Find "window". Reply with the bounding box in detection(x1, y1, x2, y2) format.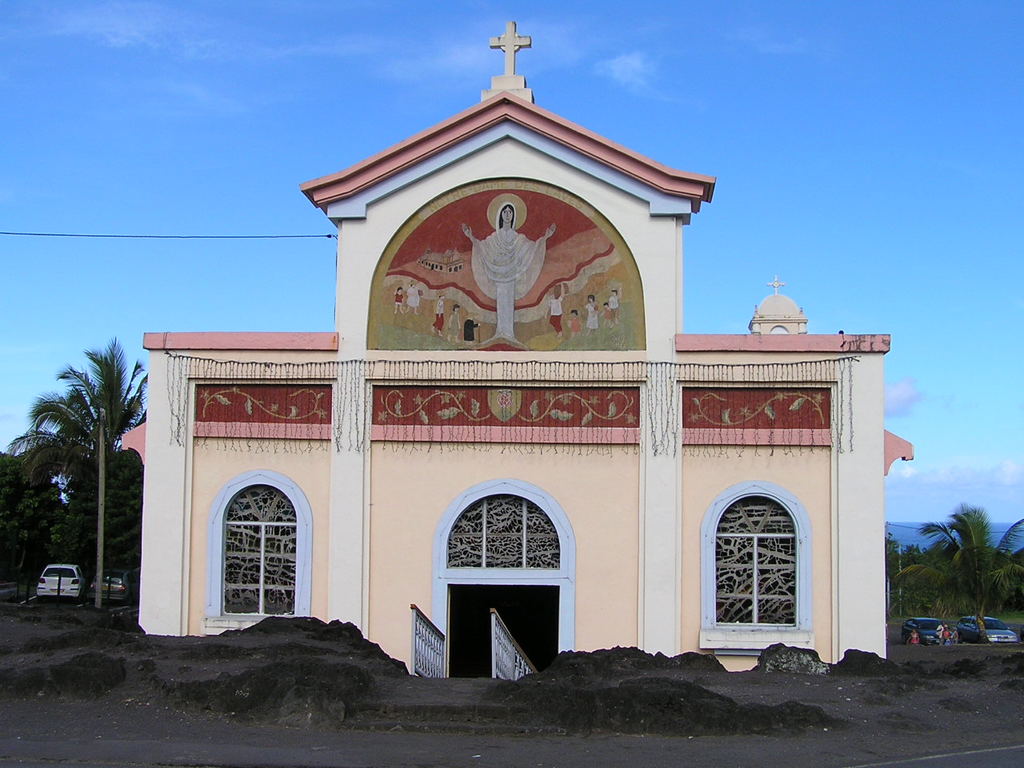
detection(694, 482, 811, 657).
